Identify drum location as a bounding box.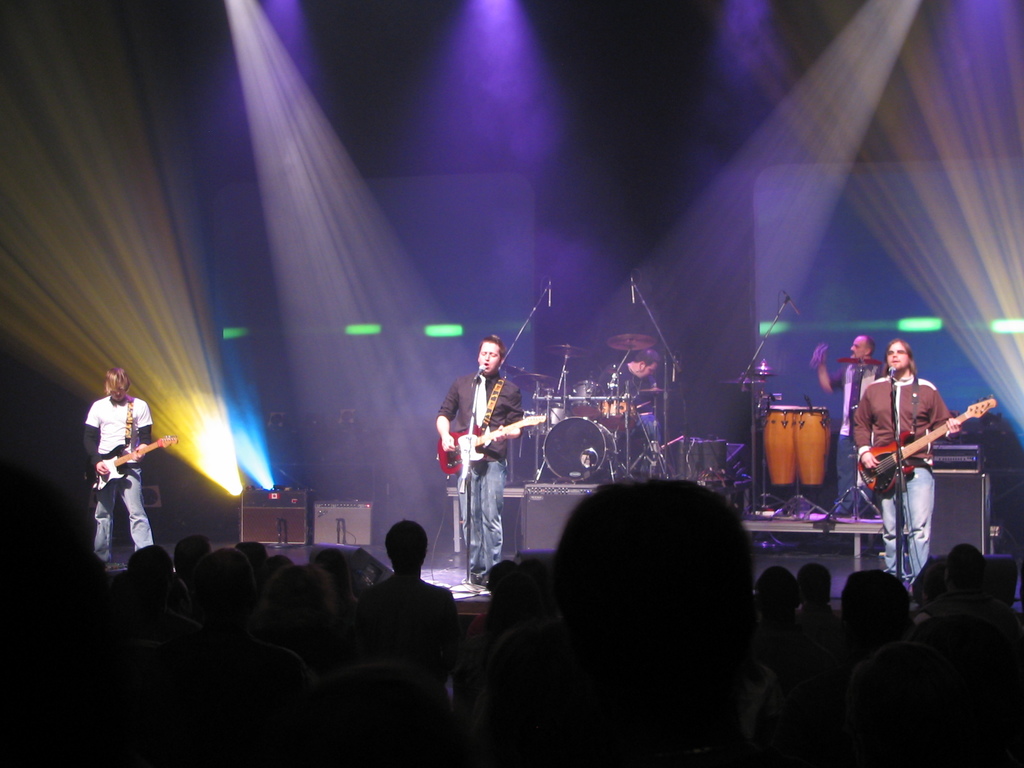
left=543, top=417, right=618, bottom=482.
